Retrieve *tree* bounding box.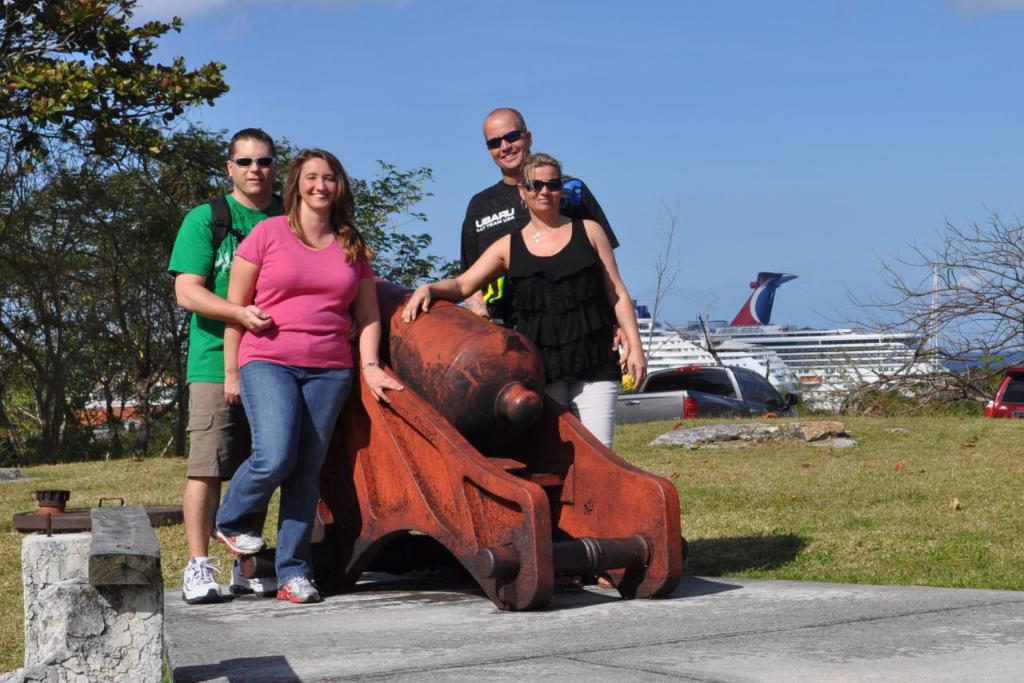
Bounding box: 806, 186, 1023, 423.
